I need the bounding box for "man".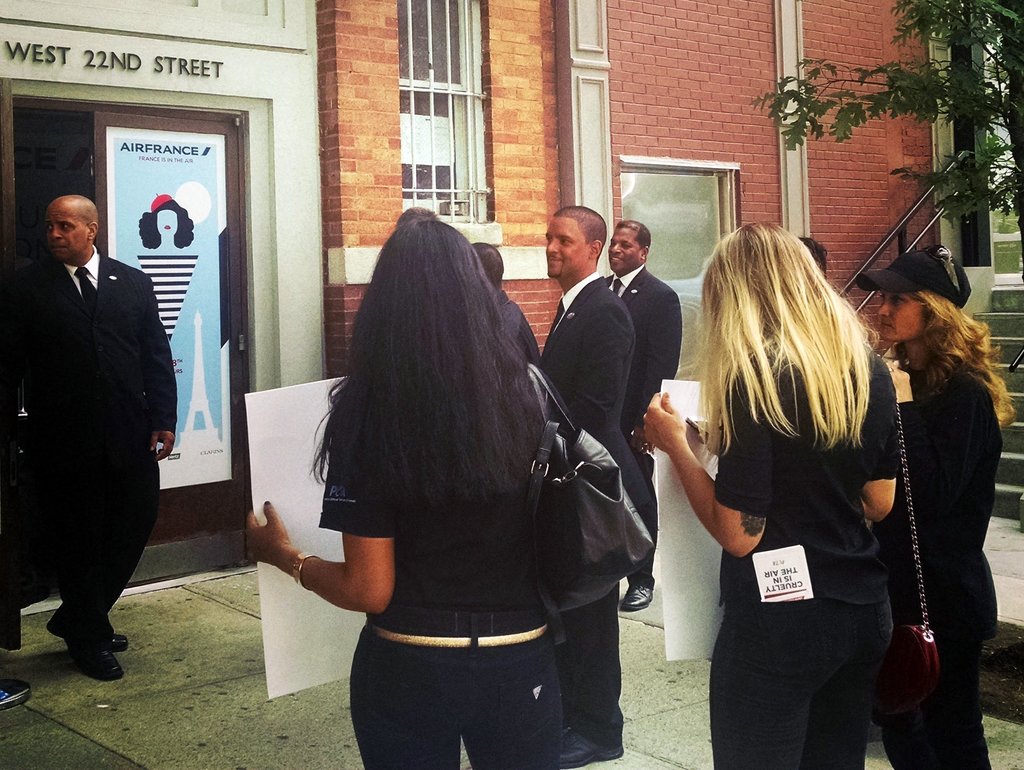
Here it is: [12, 170, 186, 670].
